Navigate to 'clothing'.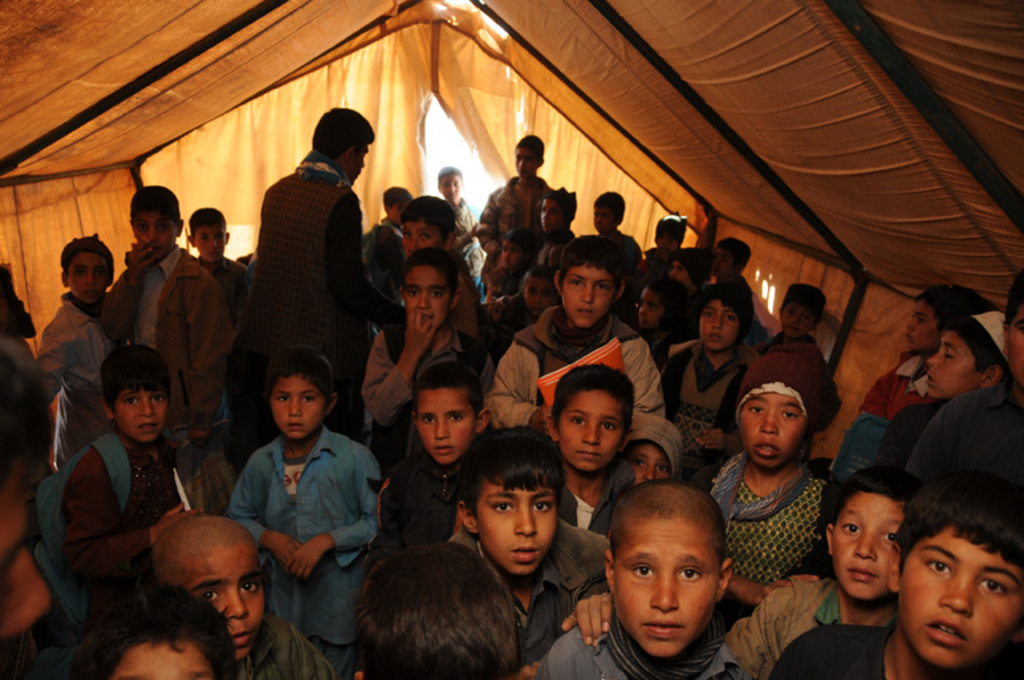
Navigation target: box(223, 422, 385, 676).
